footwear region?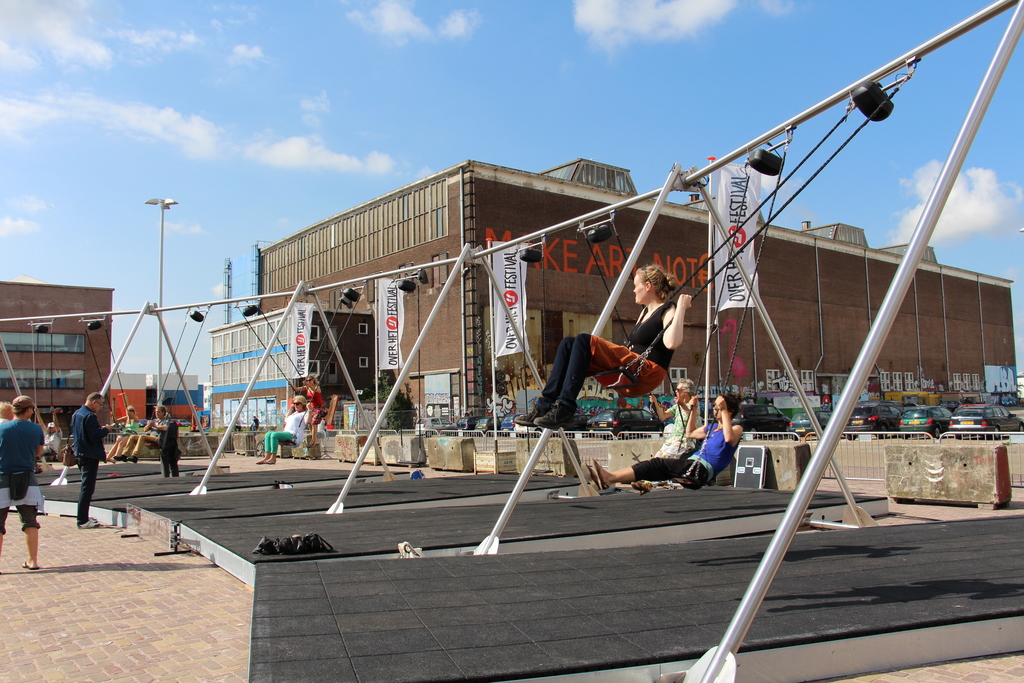
x1=22 y1=561 x2=40 y2=570
